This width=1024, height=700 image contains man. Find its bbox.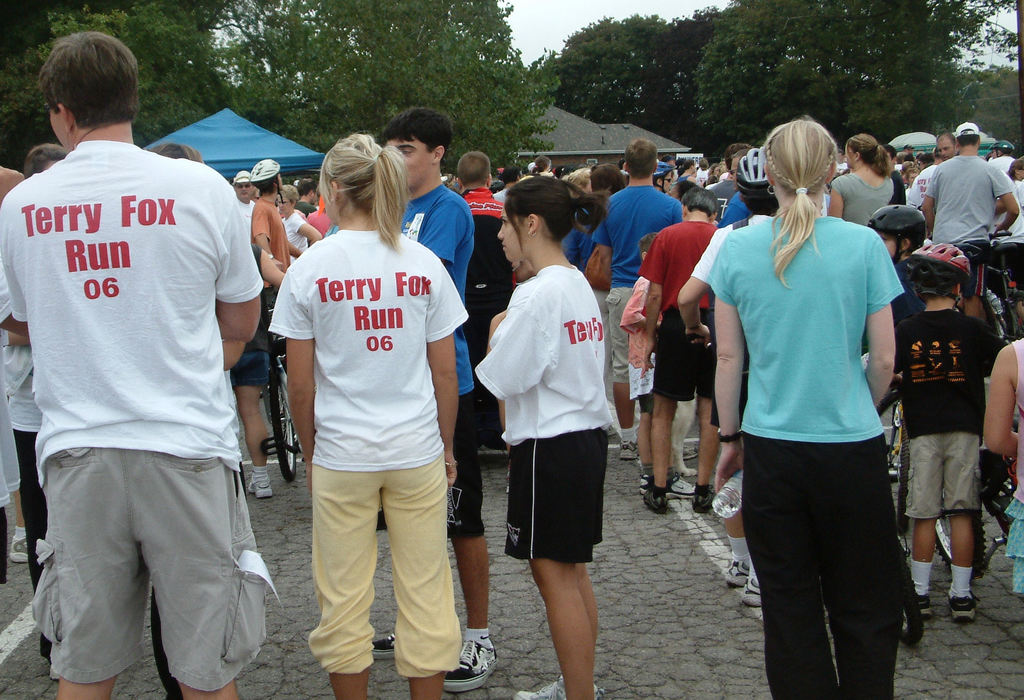
9, 23, 279, 697.
